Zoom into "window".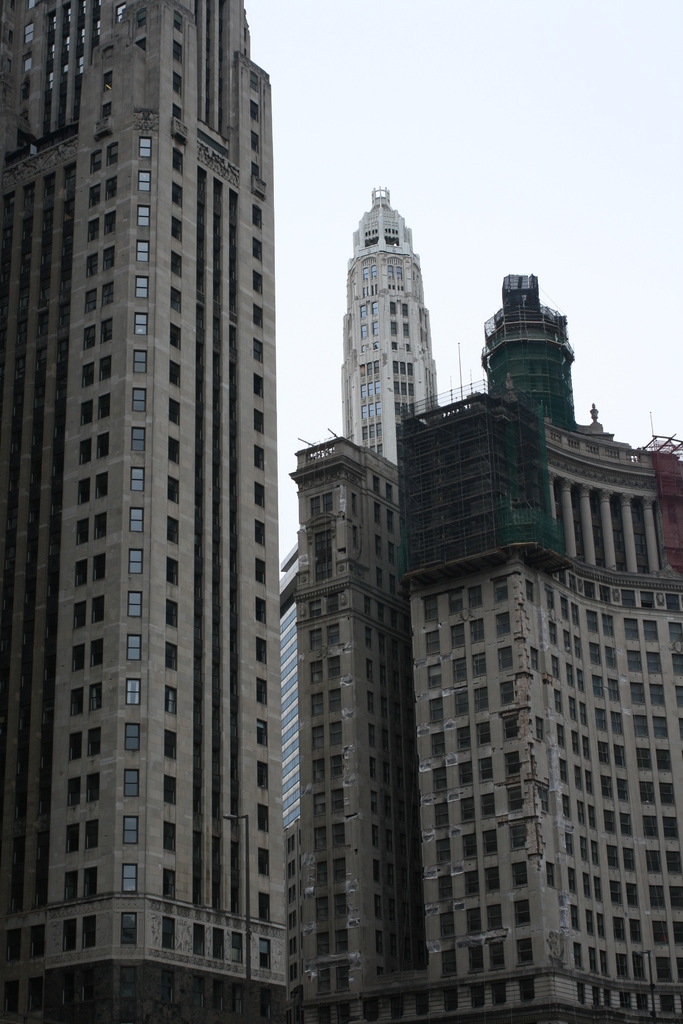
Zoom target: select_region(173, 104, 185, 125).
